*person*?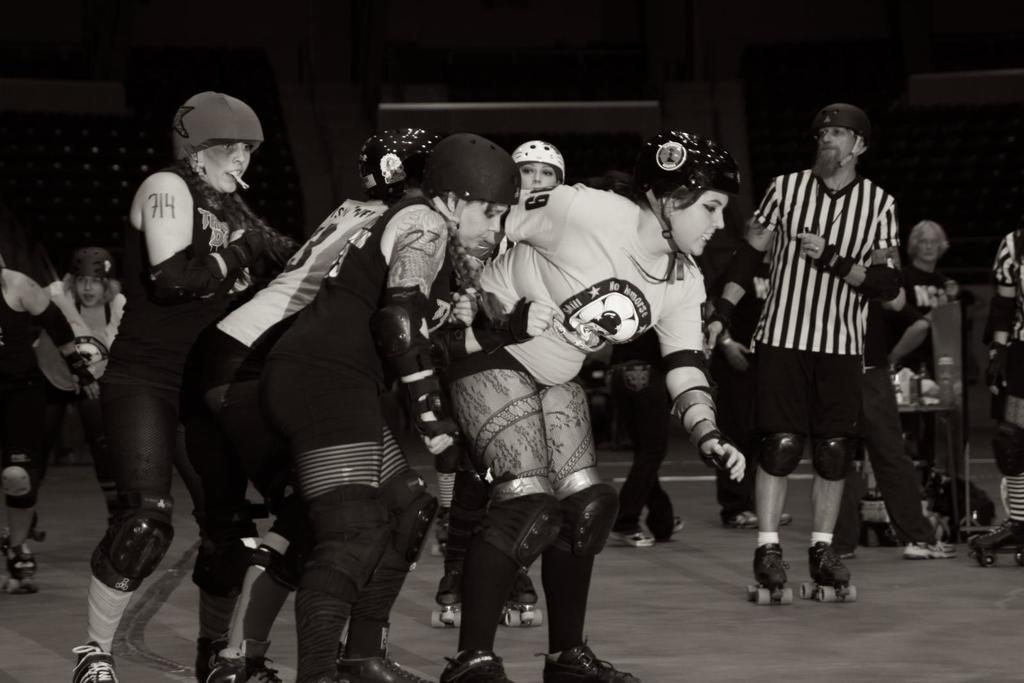
751,92,915,611
